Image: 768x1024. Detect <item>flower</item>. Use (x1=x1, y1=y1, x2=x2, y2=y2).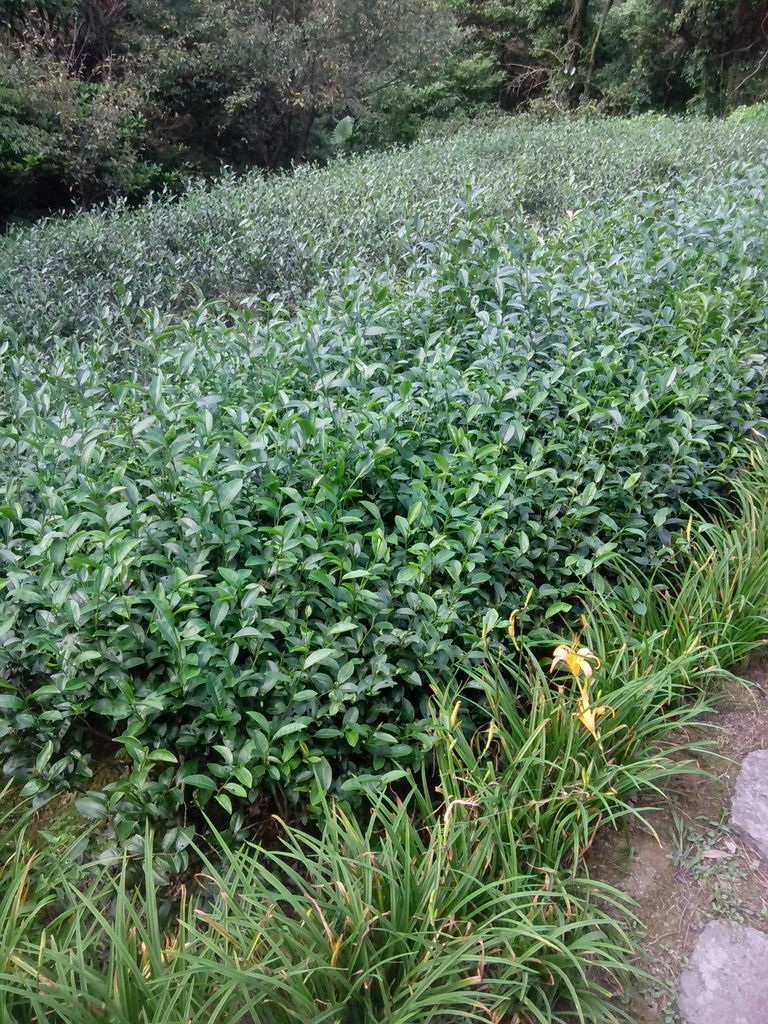
(x1=546, y1=639, x2=602, y2=686).
